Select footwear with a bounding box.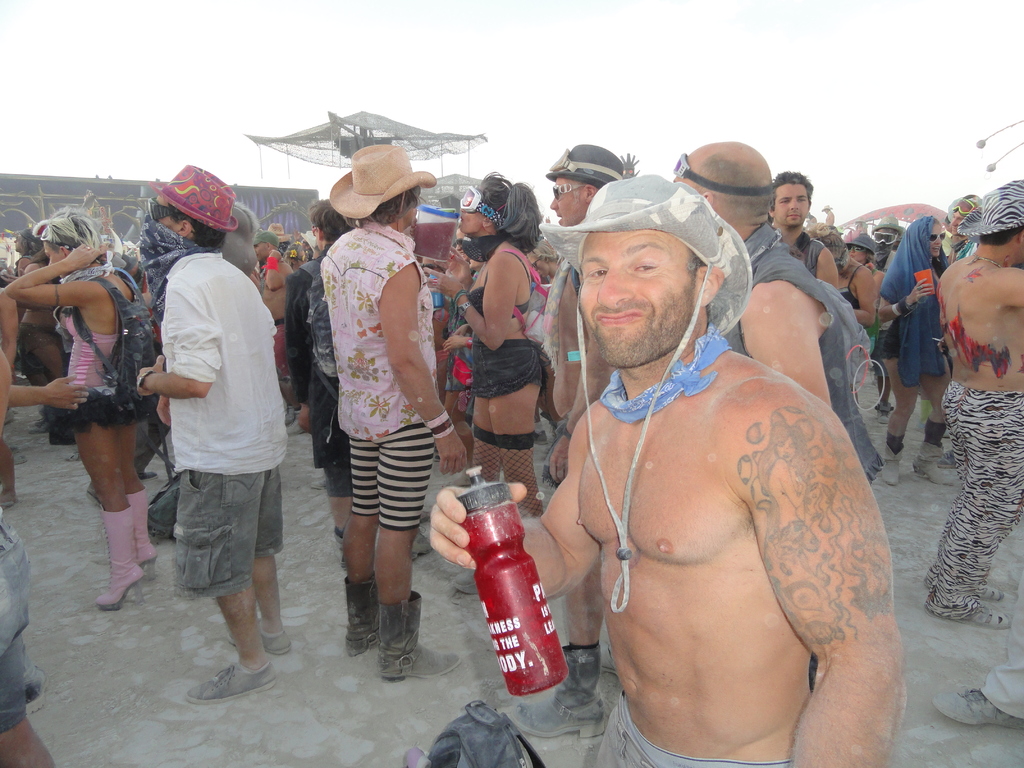
336/527/346/575.
